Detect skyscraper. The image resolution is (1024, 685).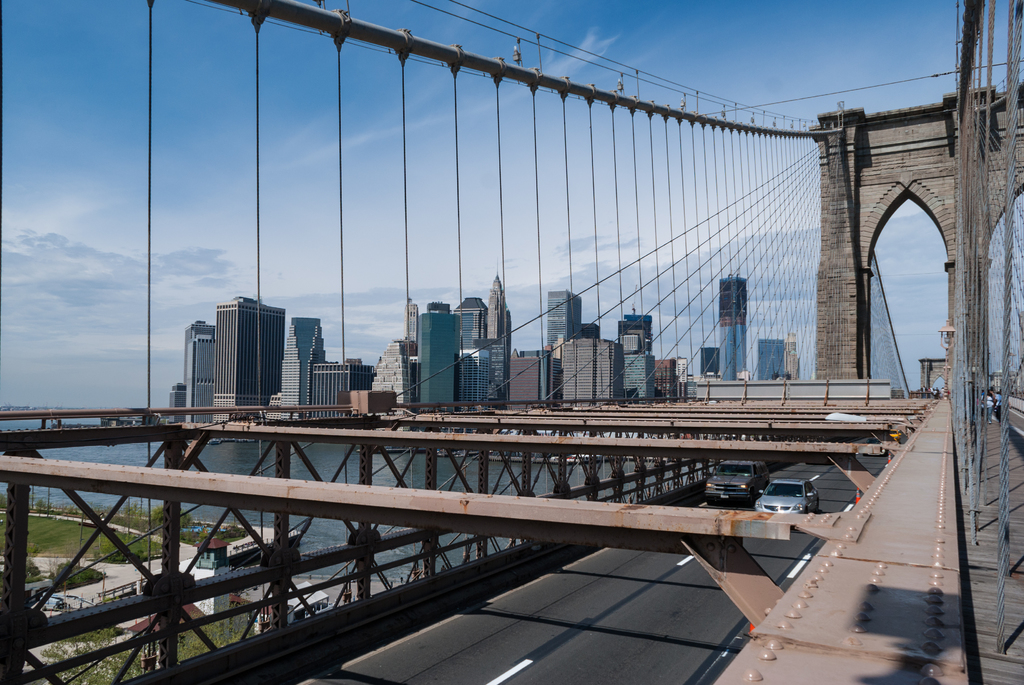
Rect(197, 286, 285, 419).
